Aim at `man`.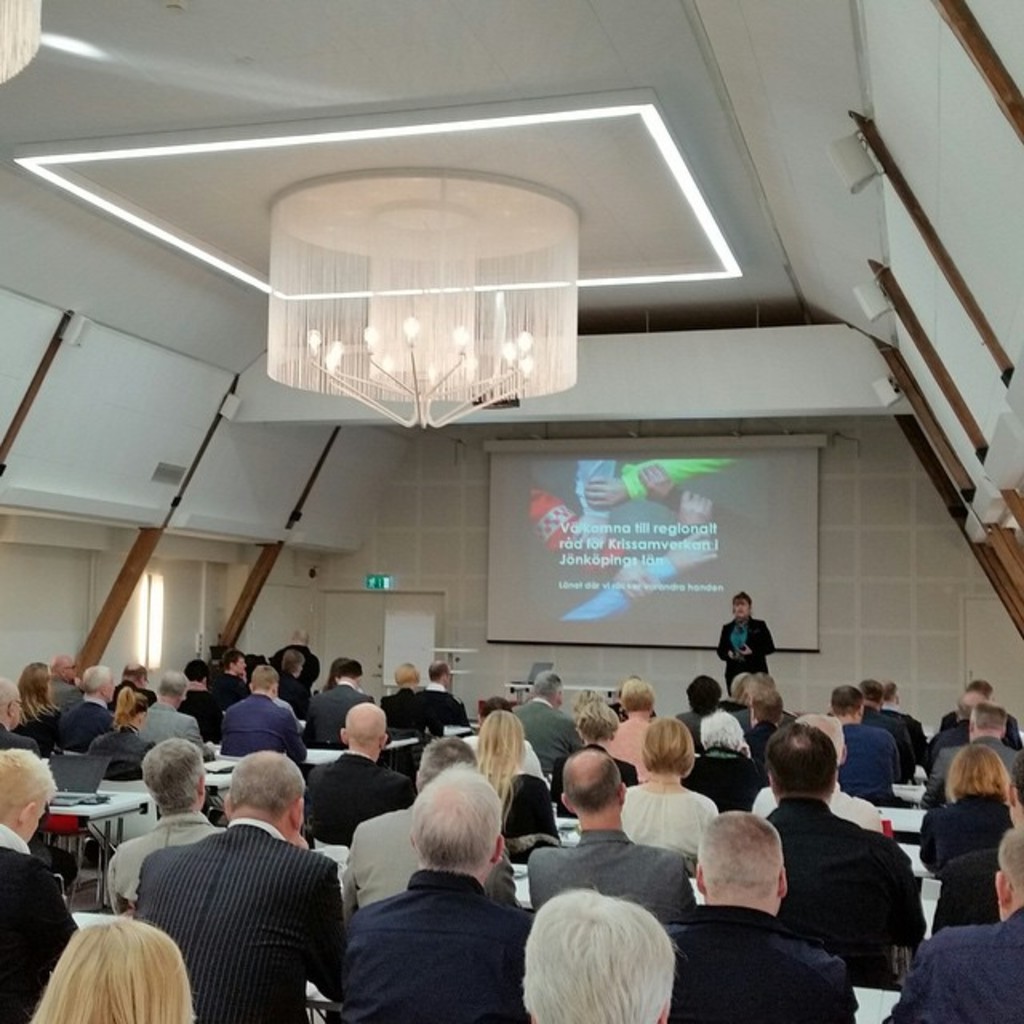
Aimed at crop(306, 702, 421, 838).
